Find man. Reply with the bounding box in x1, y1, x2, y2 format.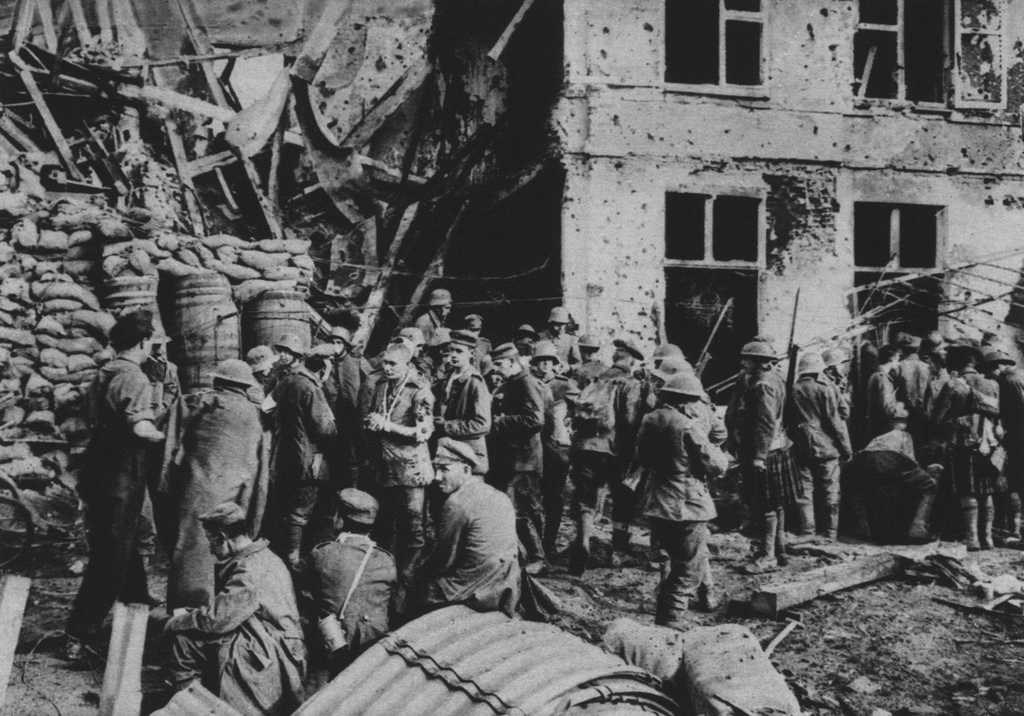
741, 341, 791, 570.
